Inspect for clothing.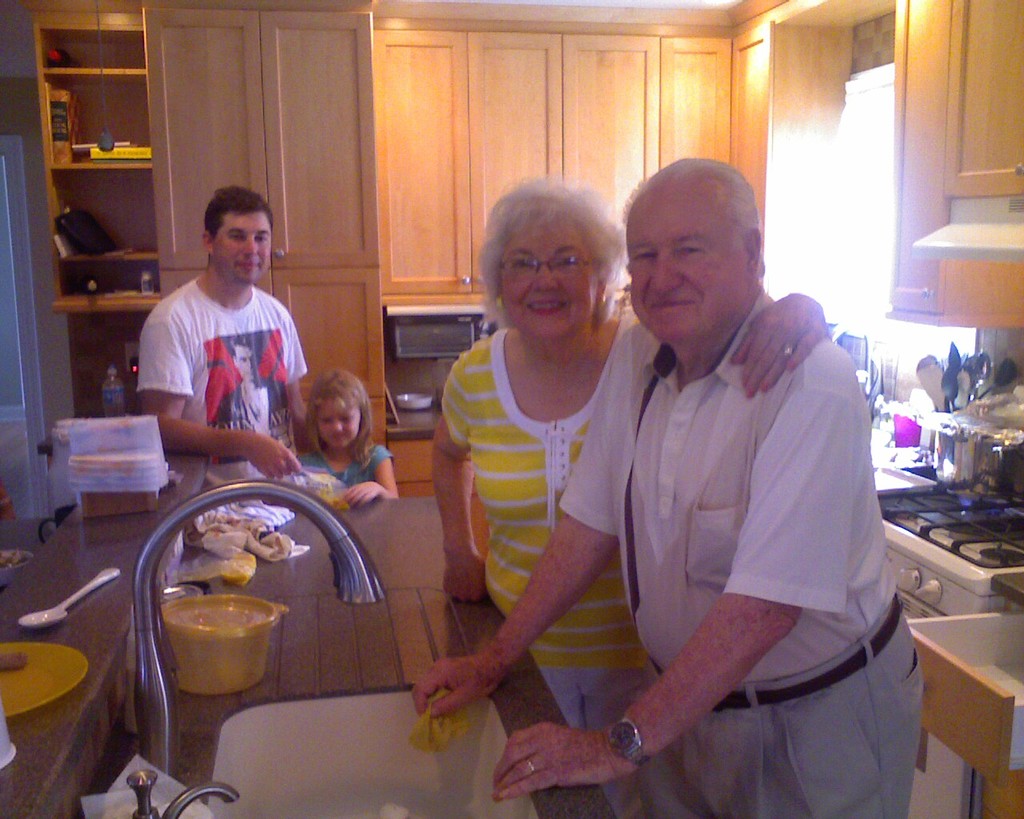
Inspection: bbox=[131, 230, 307, 447].
